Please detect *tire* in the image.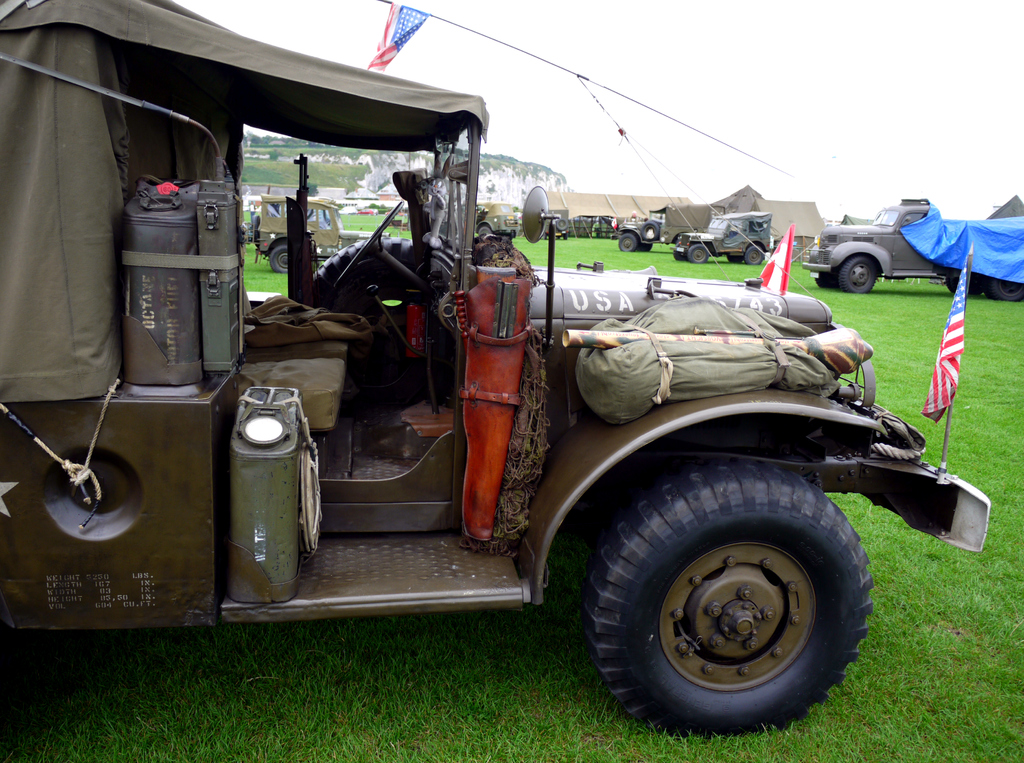
l=641, t=224, r=659, b=240.
